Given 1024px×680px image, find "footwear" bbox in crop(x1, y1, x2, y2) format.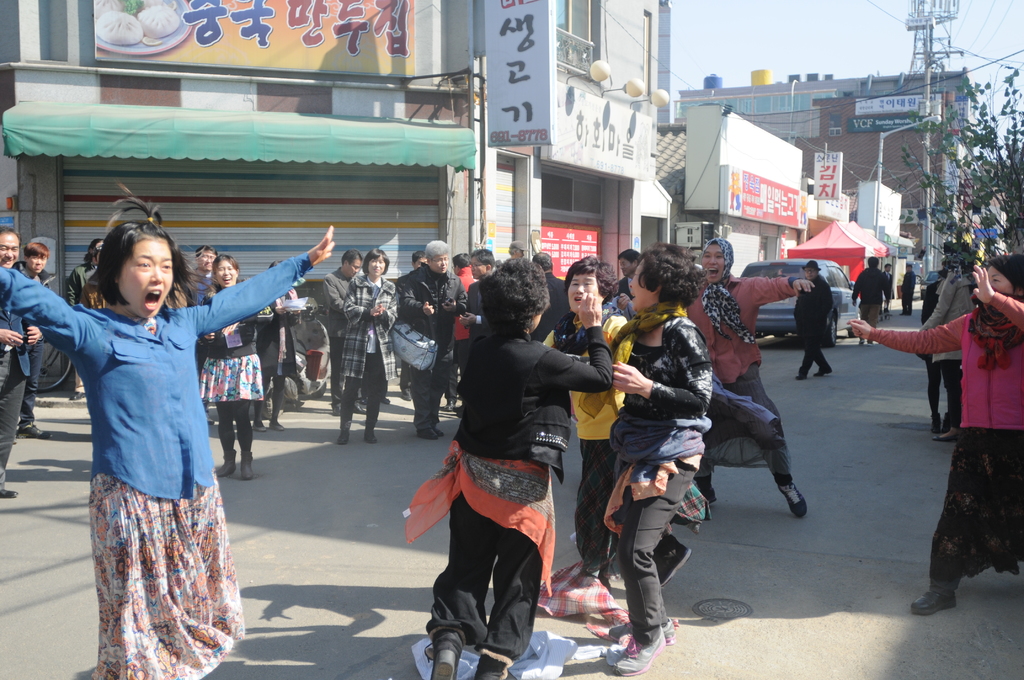
crop(430, 423, 446, 439).
